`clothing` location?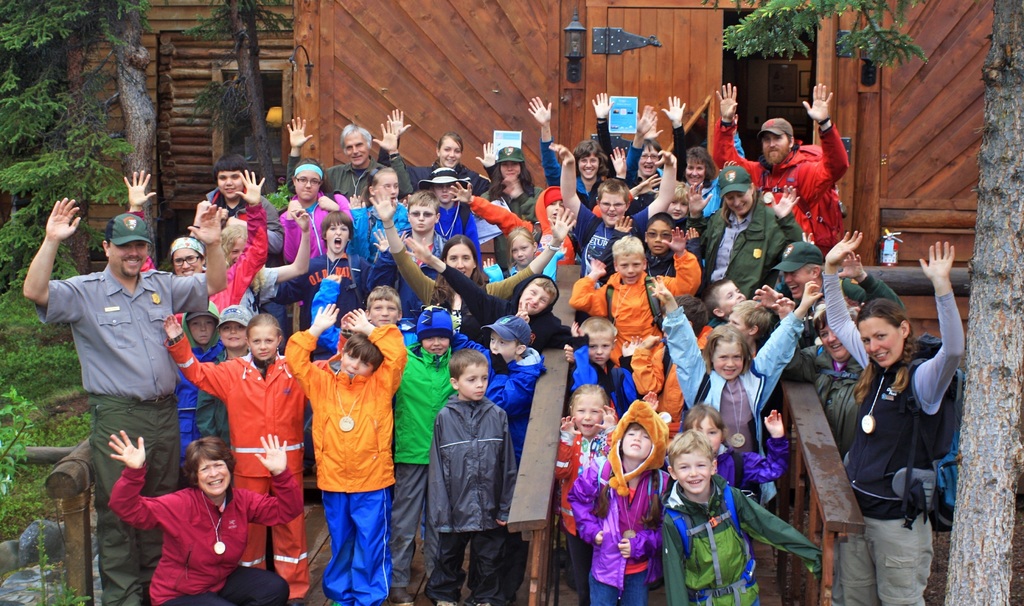
<box>659,476,824,605</box>
